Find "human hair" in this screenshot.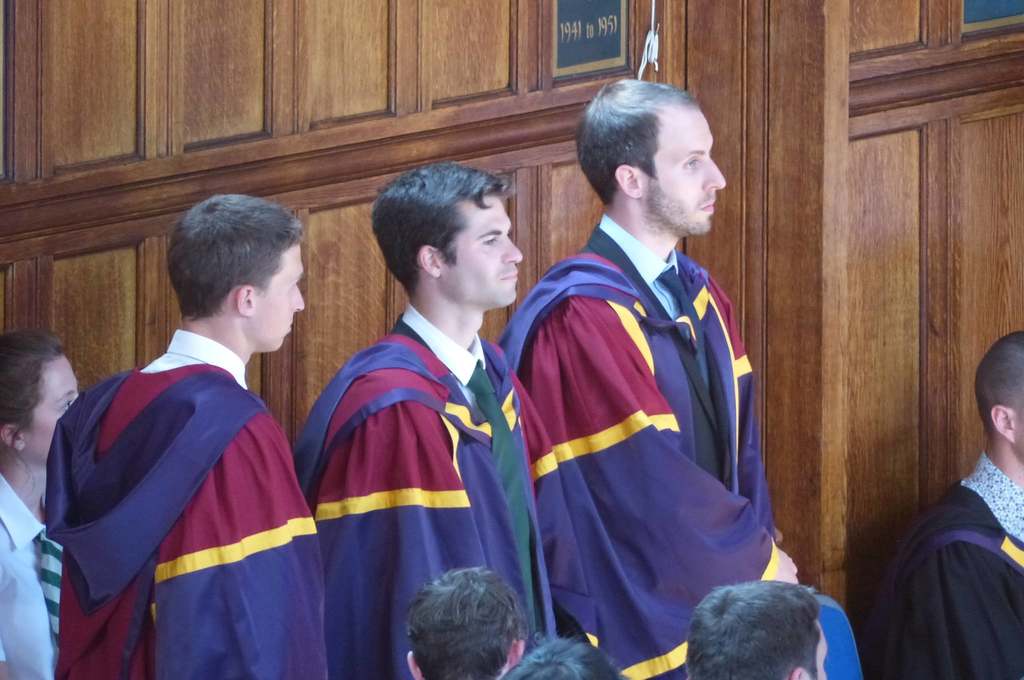
The bounding box for "human hair" is bbox=[408, 565, 522, 679].
